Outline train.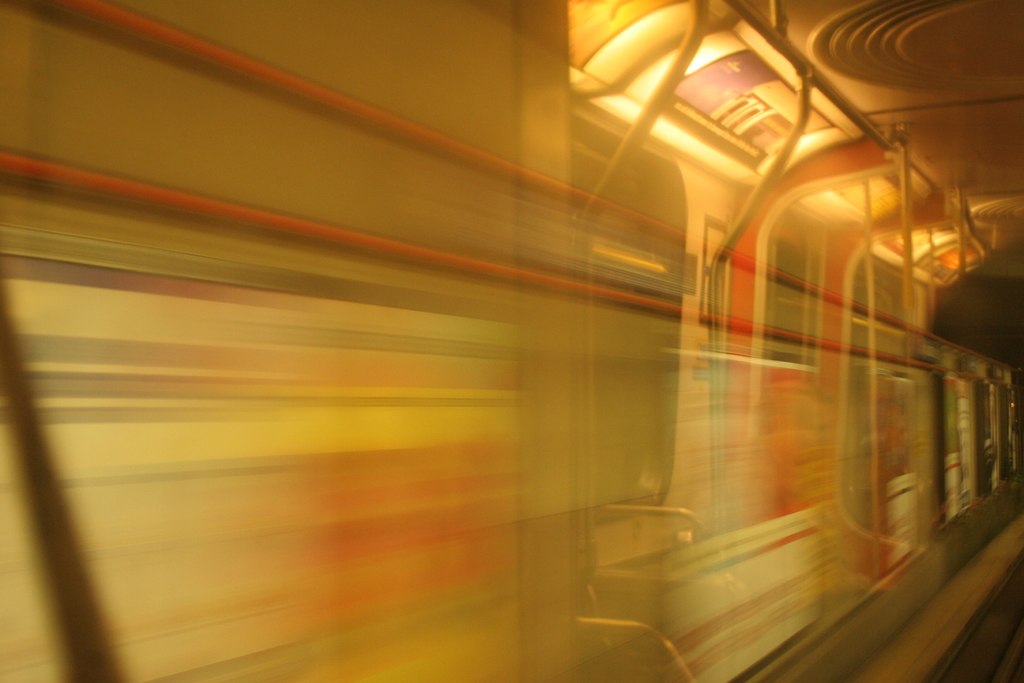
Outline: 0, 0, 1023, 682.
